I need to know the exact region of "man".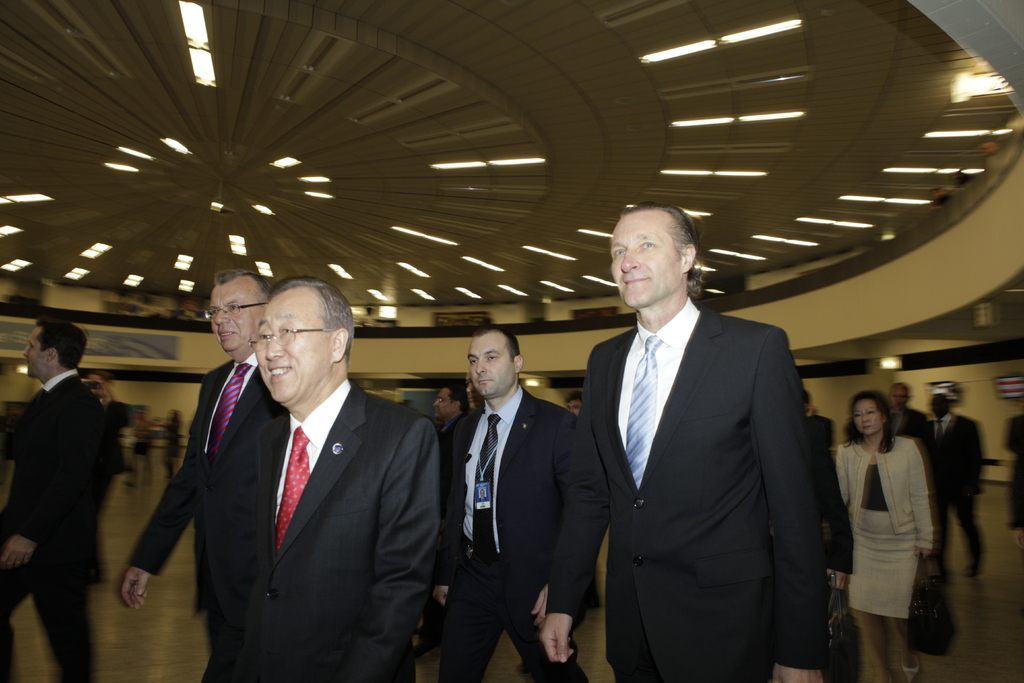
Region: (568, 200, 847, 682).
